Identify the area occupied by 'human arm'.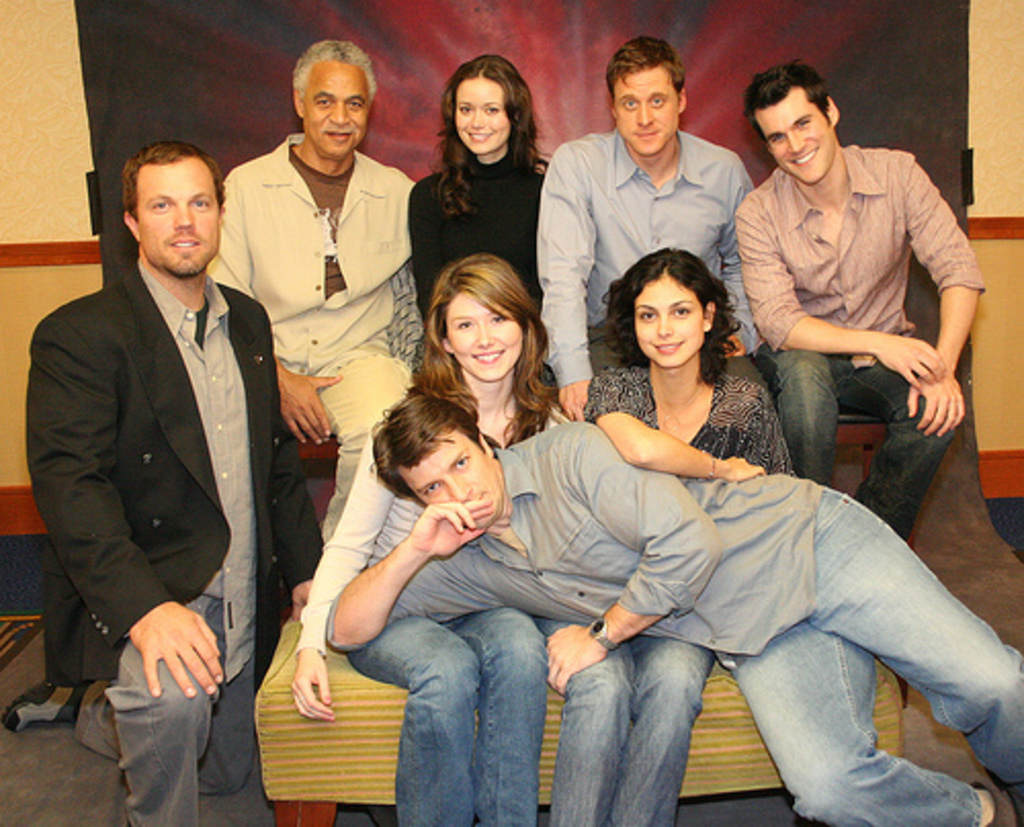
Area: crop(735, 197, 948, 391).
